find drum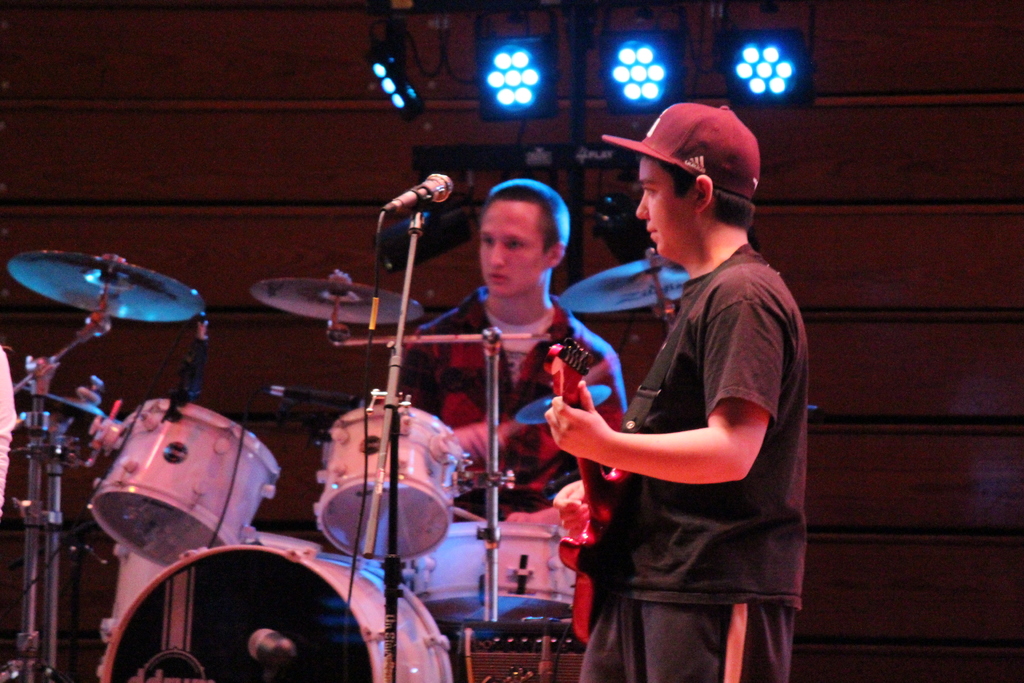
97:542:454:682
